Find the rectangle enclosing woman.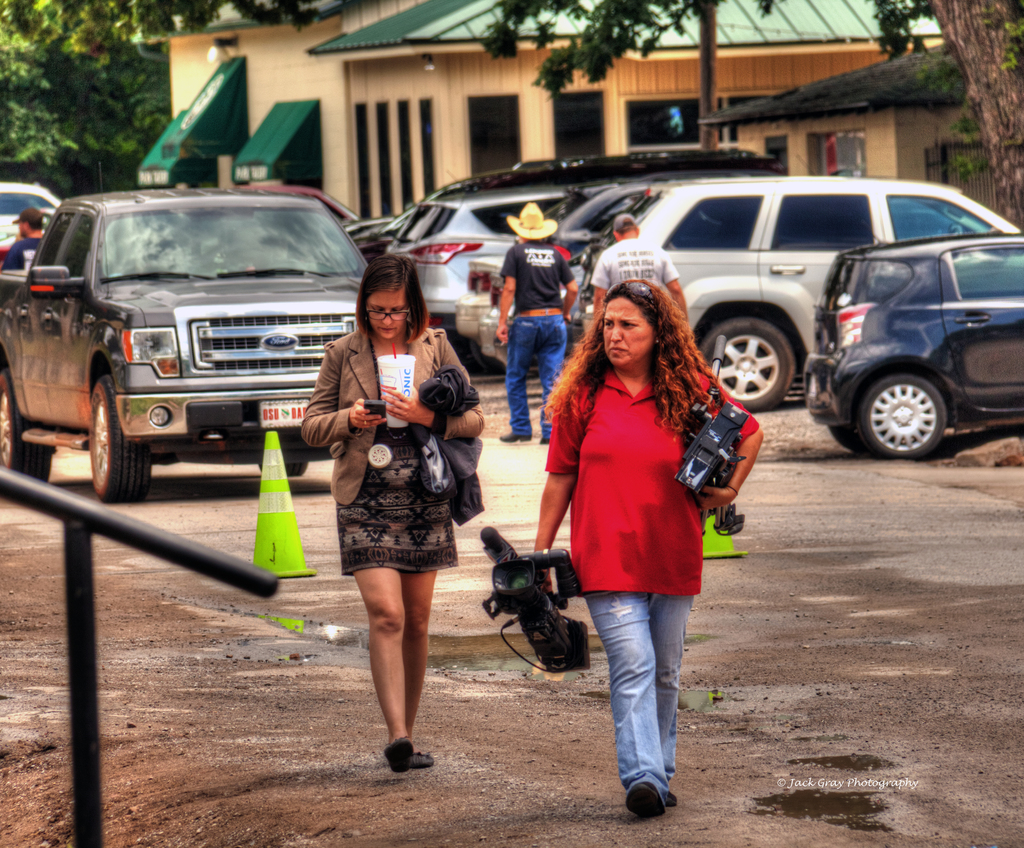
<bbox>533, 277, 756, 815</bbox>.
